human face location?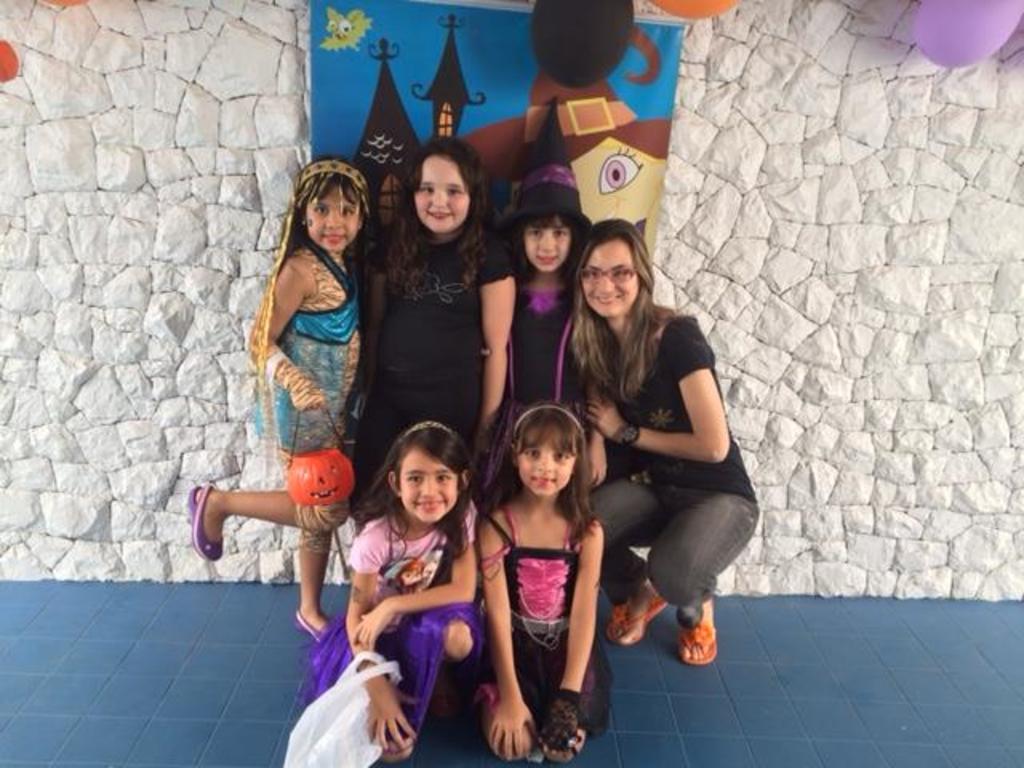
523, 219, 574, 270
